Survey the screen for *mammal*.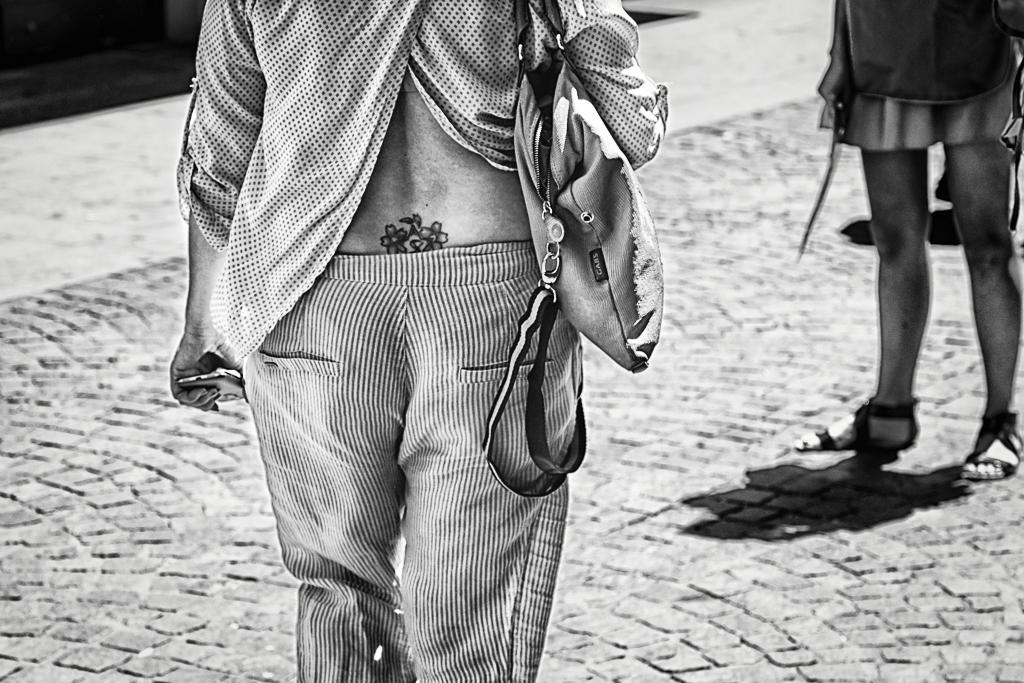
Survey found: box=[793, 0, 1023, 476].
